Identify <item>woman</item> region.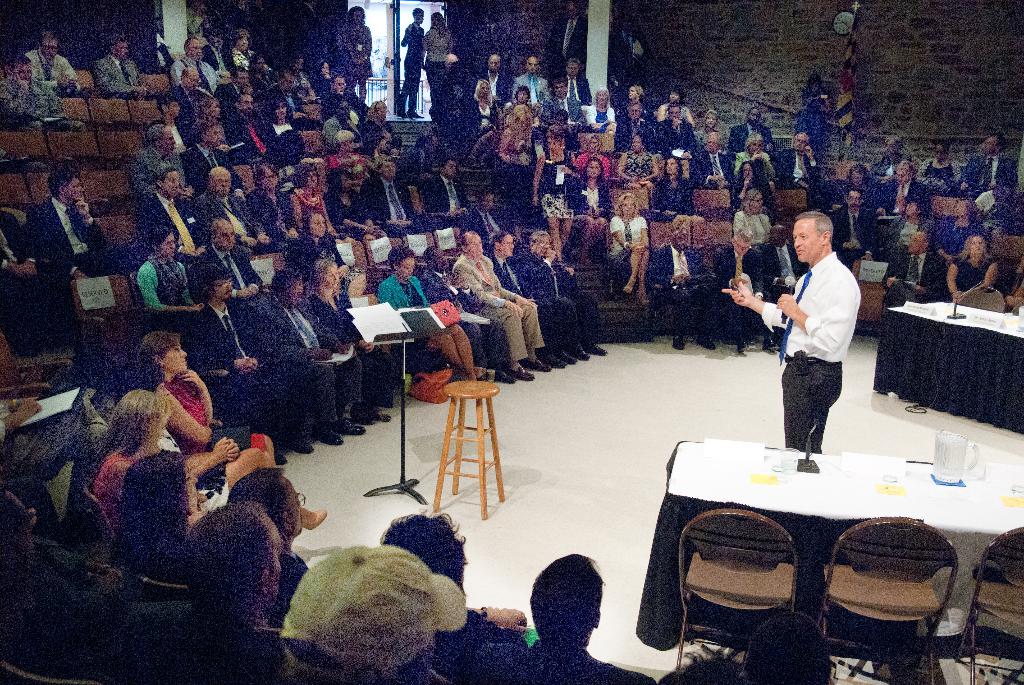
Region: left=729, top=185, right=776, bottom=251.
